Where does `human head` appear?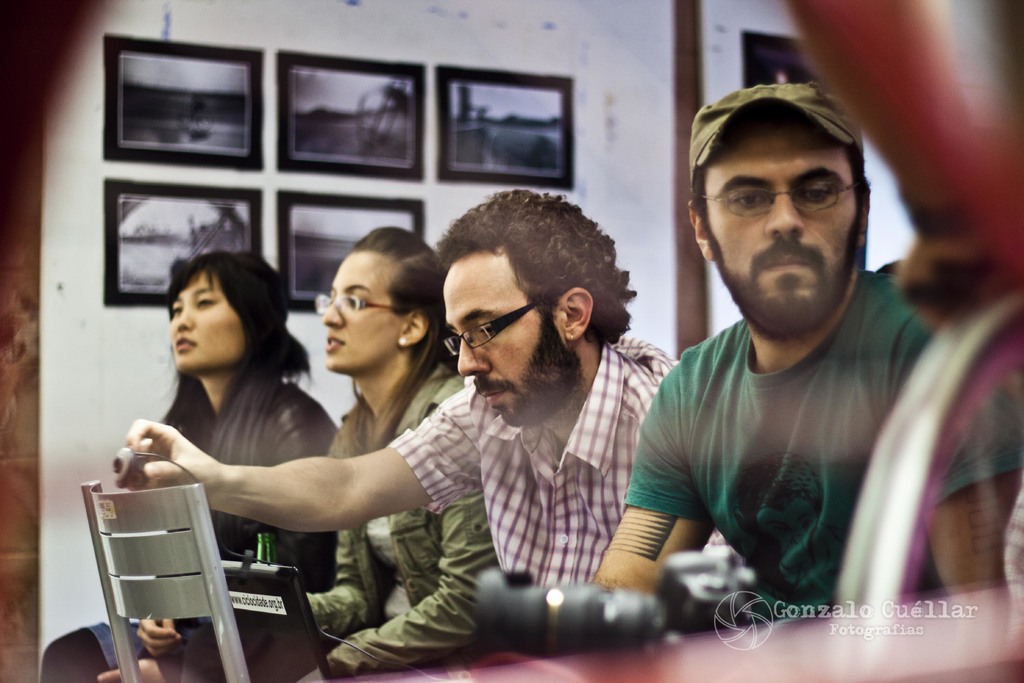
Appears at [321, 226, 452, 373].
